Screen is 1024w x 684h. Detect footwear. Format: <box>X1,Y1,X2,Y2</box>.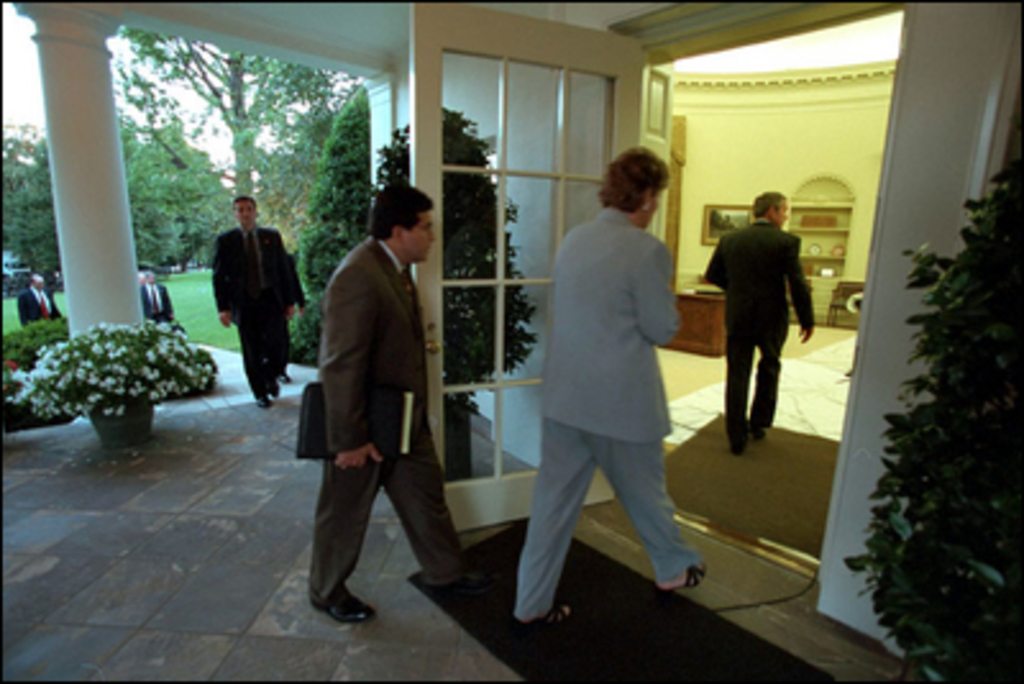
<box>422,569,481,587</box>.
